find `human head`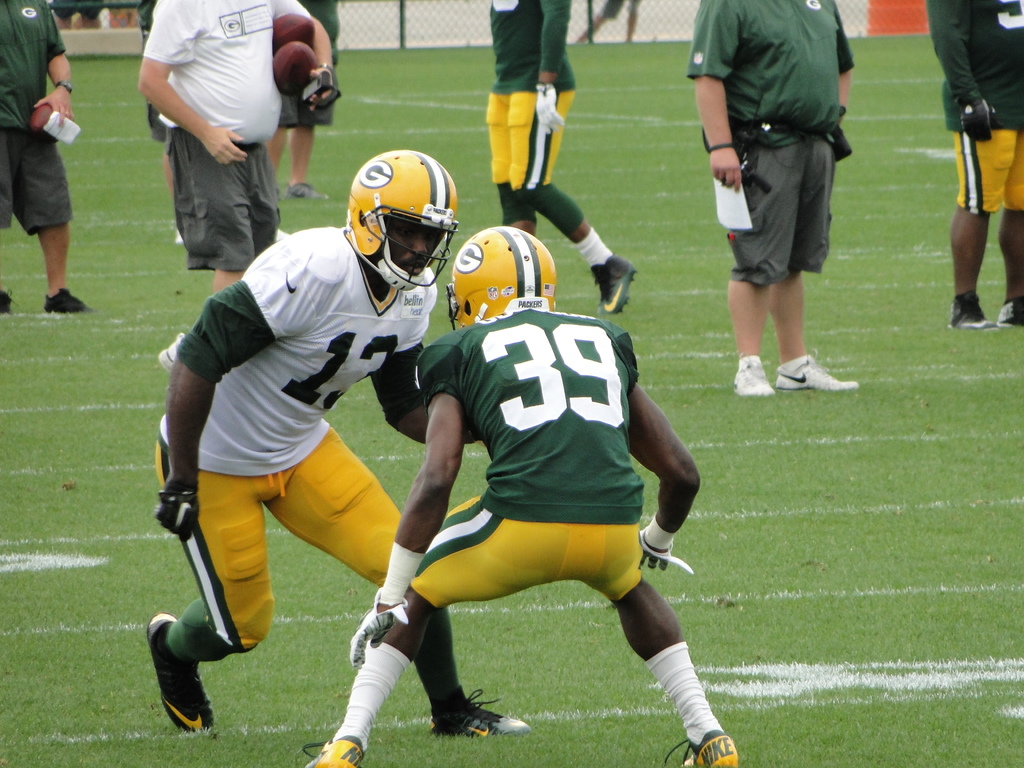
select_region(445, 226, 556, 323)
